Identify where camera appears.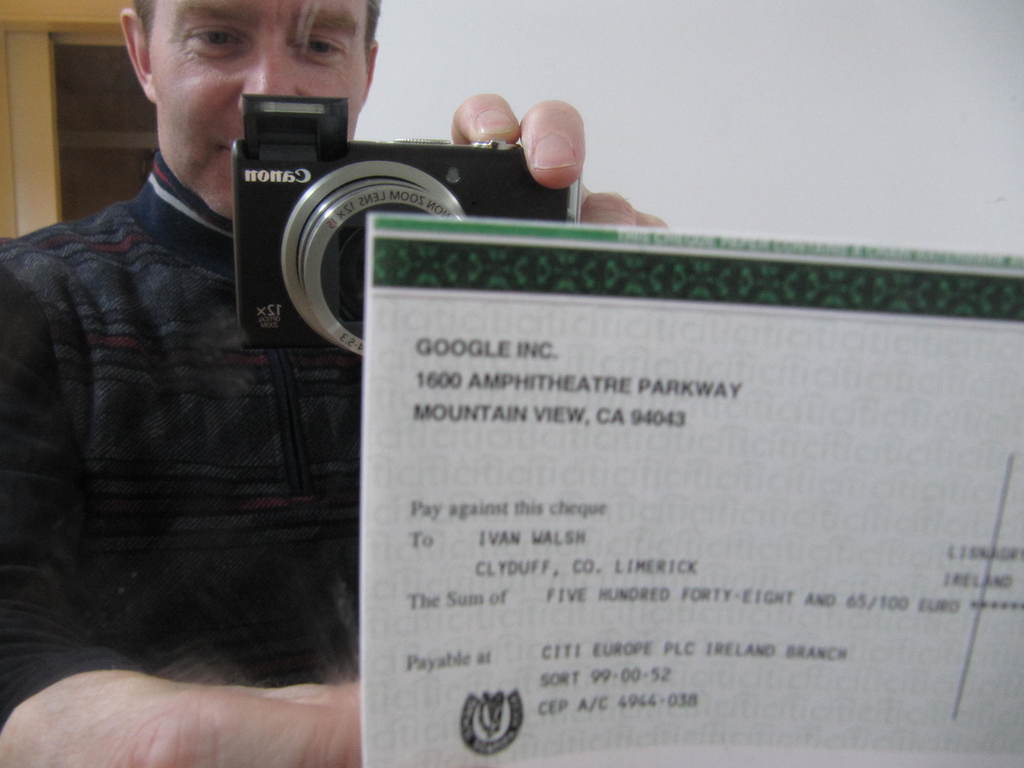
Appears at 180, 92, 557, 340.
